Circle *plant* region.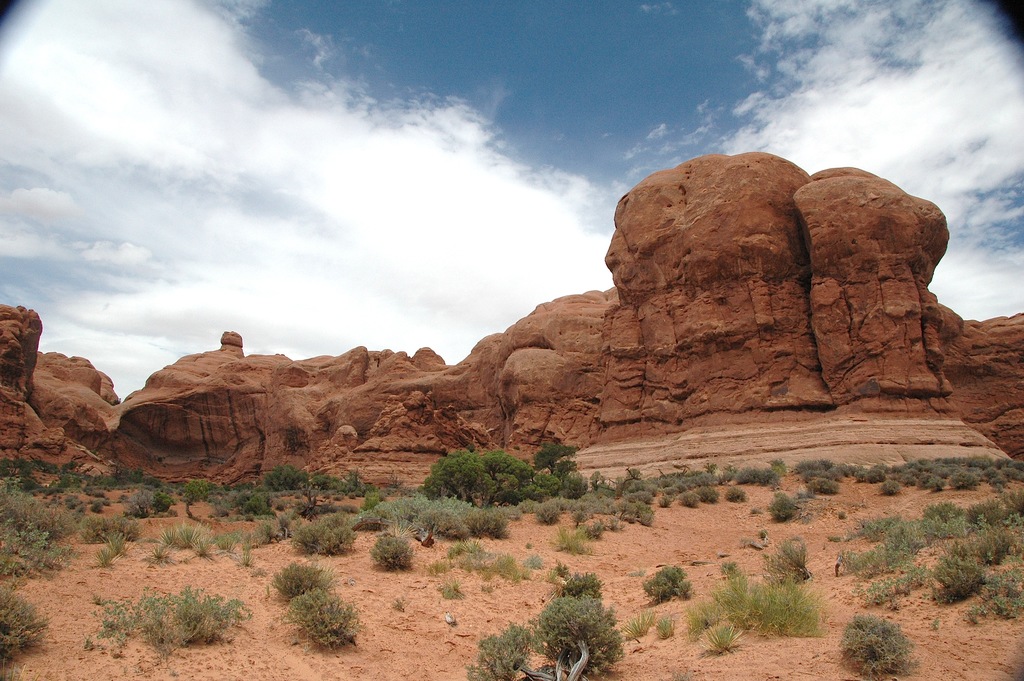
Region: {"x1": 447, "y1": 532, "x2": 502, "y2": 552}.
